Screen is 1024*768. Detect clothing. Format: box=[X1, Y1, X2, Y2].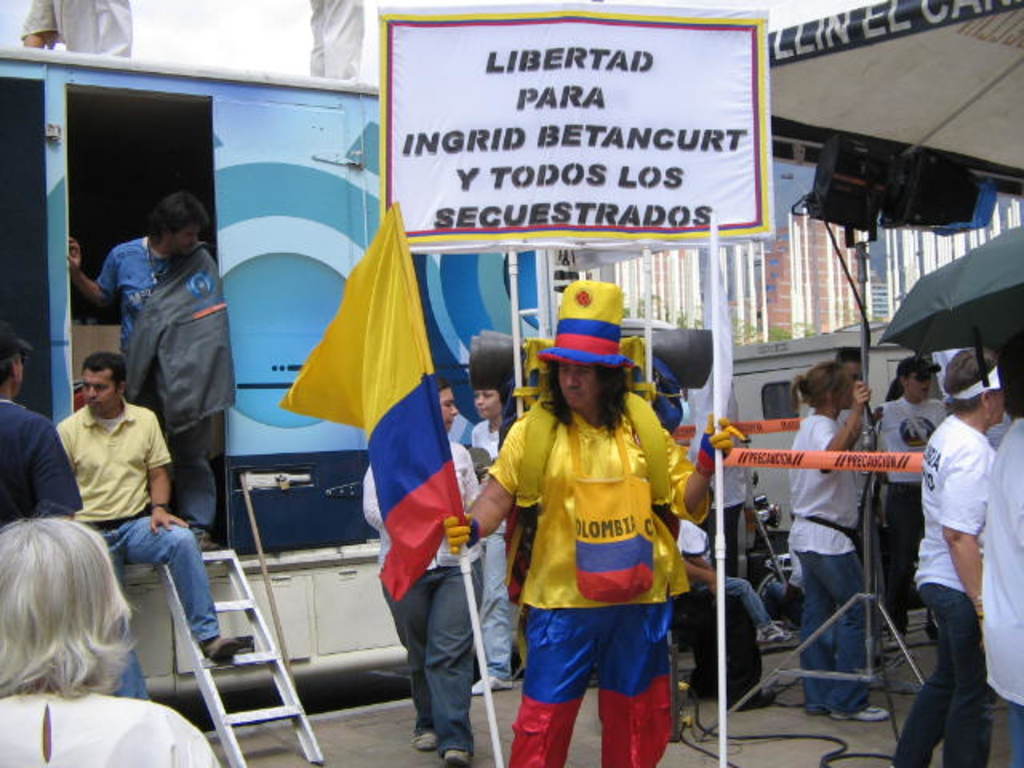
box=[477, 389, 718, 766].
